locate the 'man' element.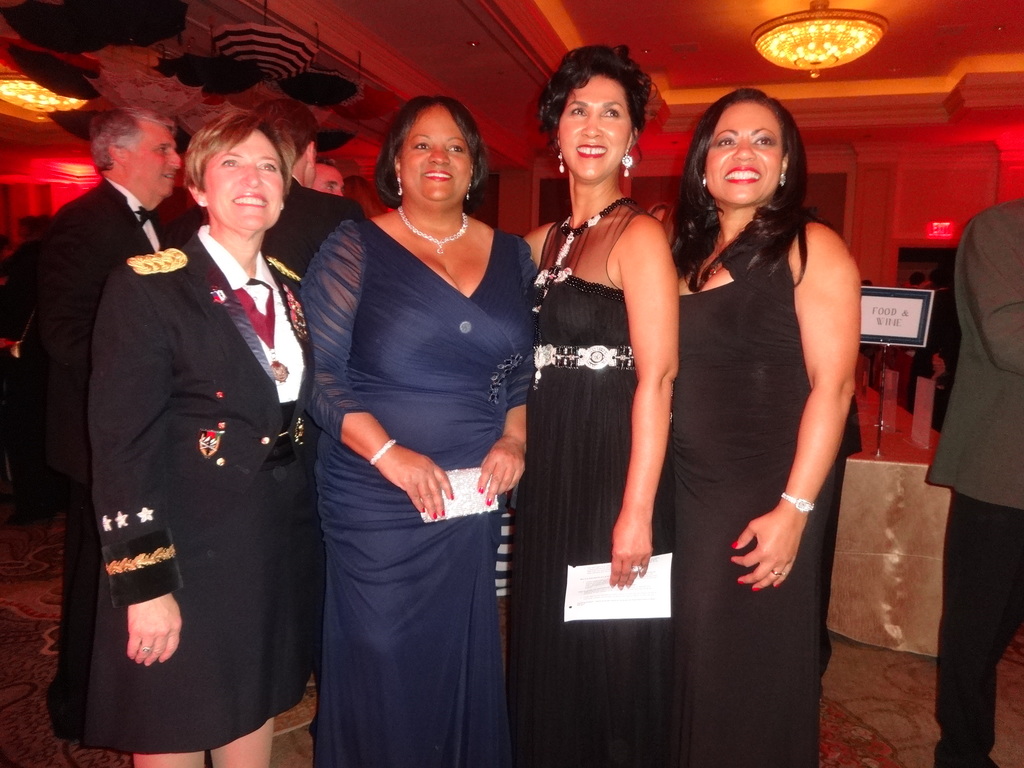
Element bbox: [173,98,364,295].
